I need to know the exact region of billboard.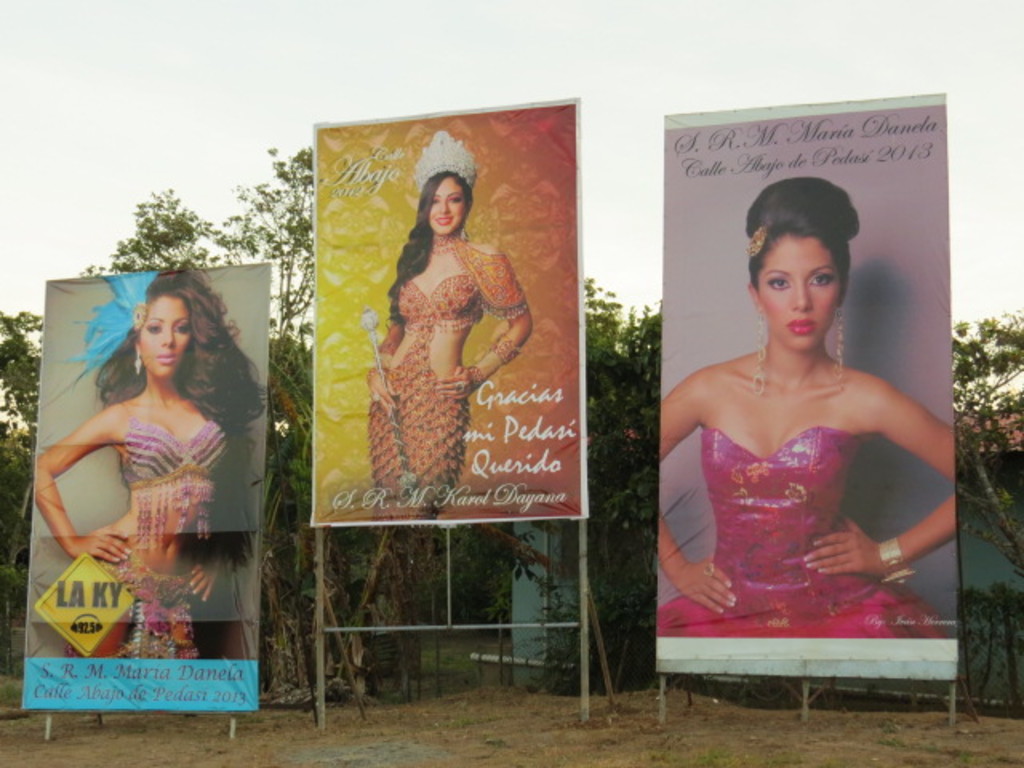
Region: x1=30, y1=253, x2=269, y2=699.
